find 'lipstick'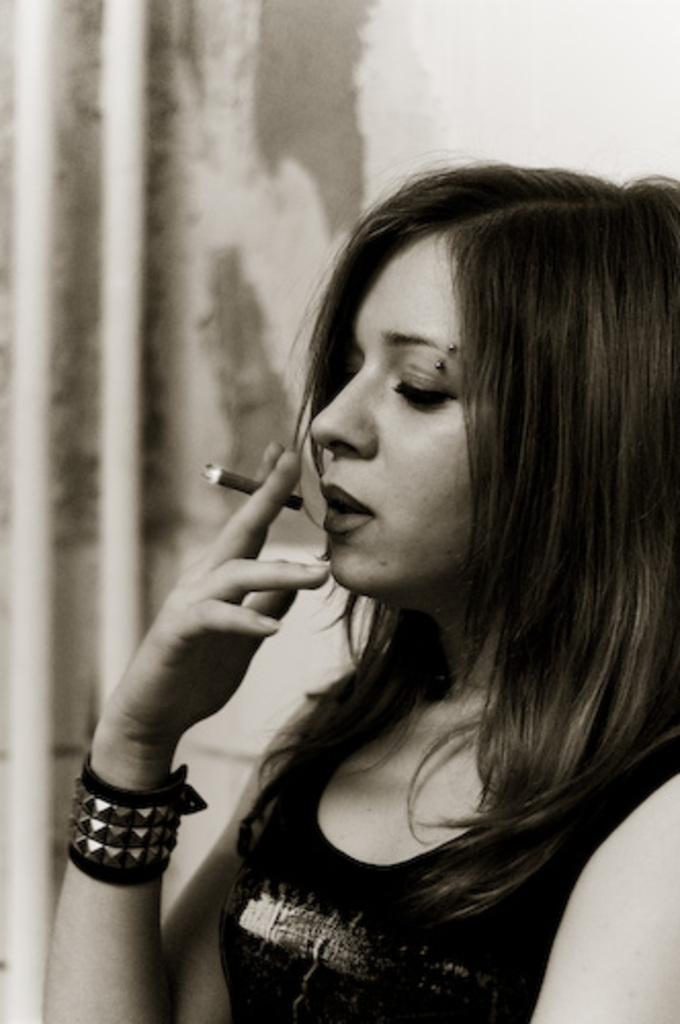
pyautogui.locateOnScreen(317, 479, 373, 537)
